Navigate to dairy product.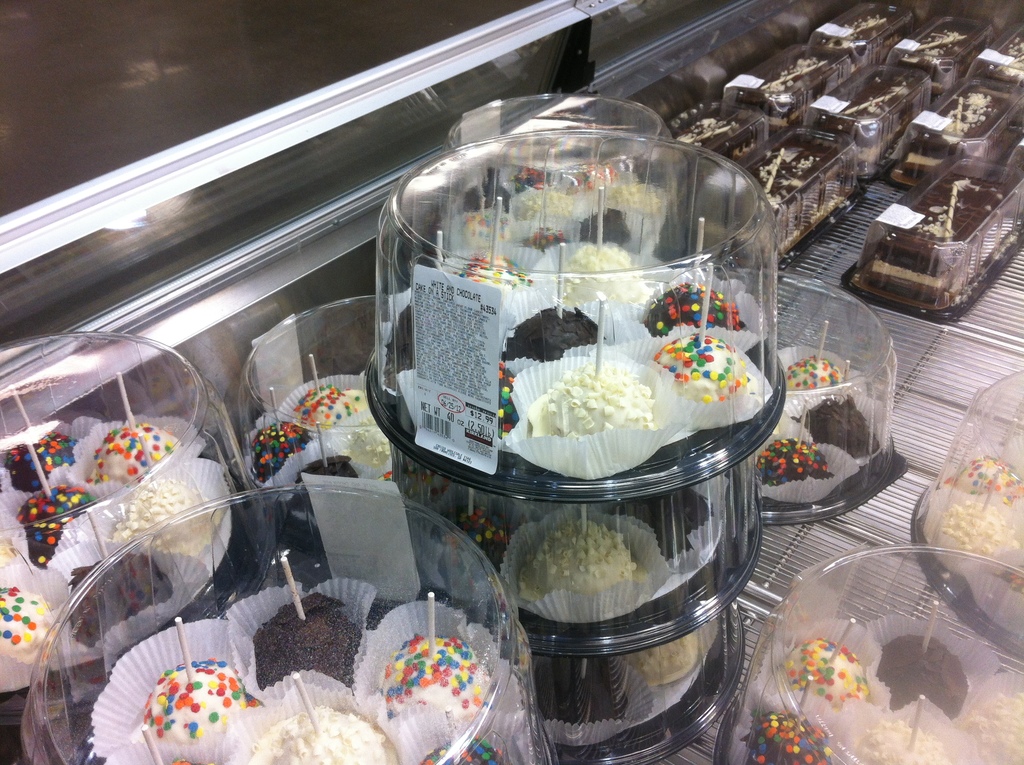
Navigation target: (517, 524, 628, 600).
